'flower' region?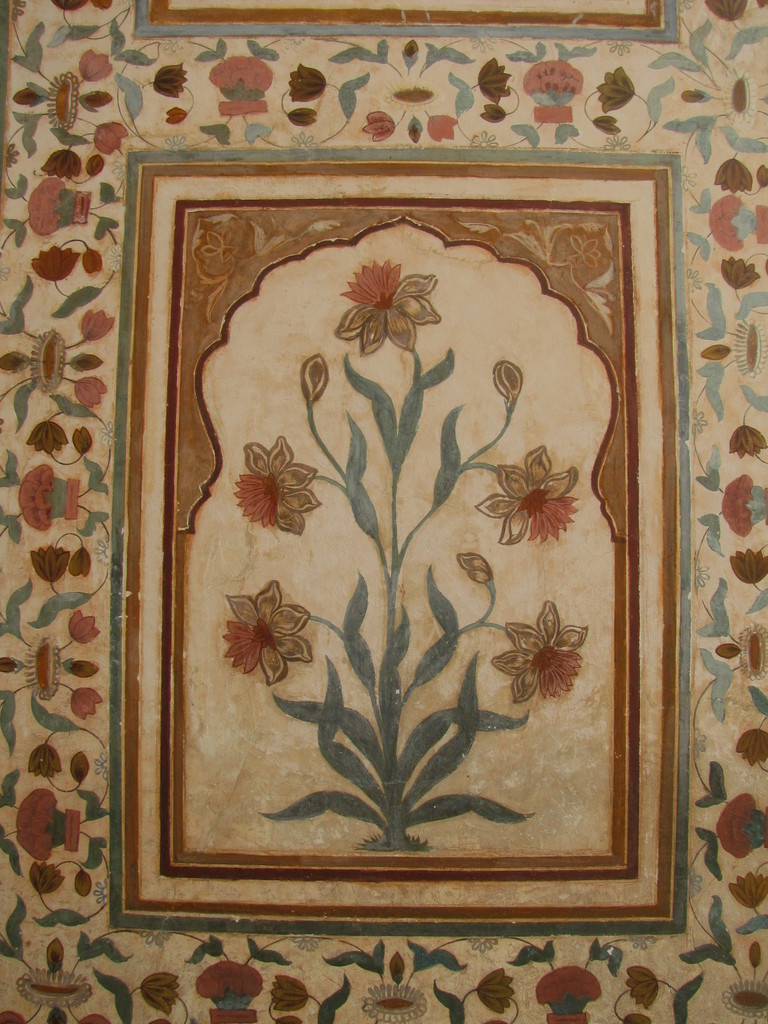
x1=298, y1=354, x2=338, y2=403
